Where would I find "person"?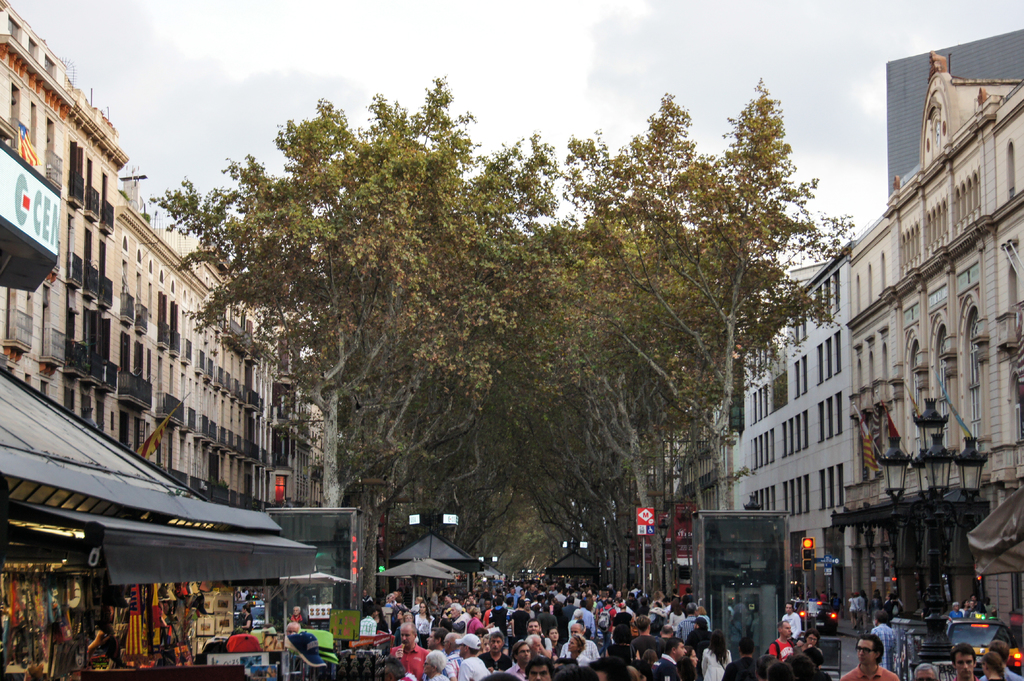
At (361, 591, 374, 606).
